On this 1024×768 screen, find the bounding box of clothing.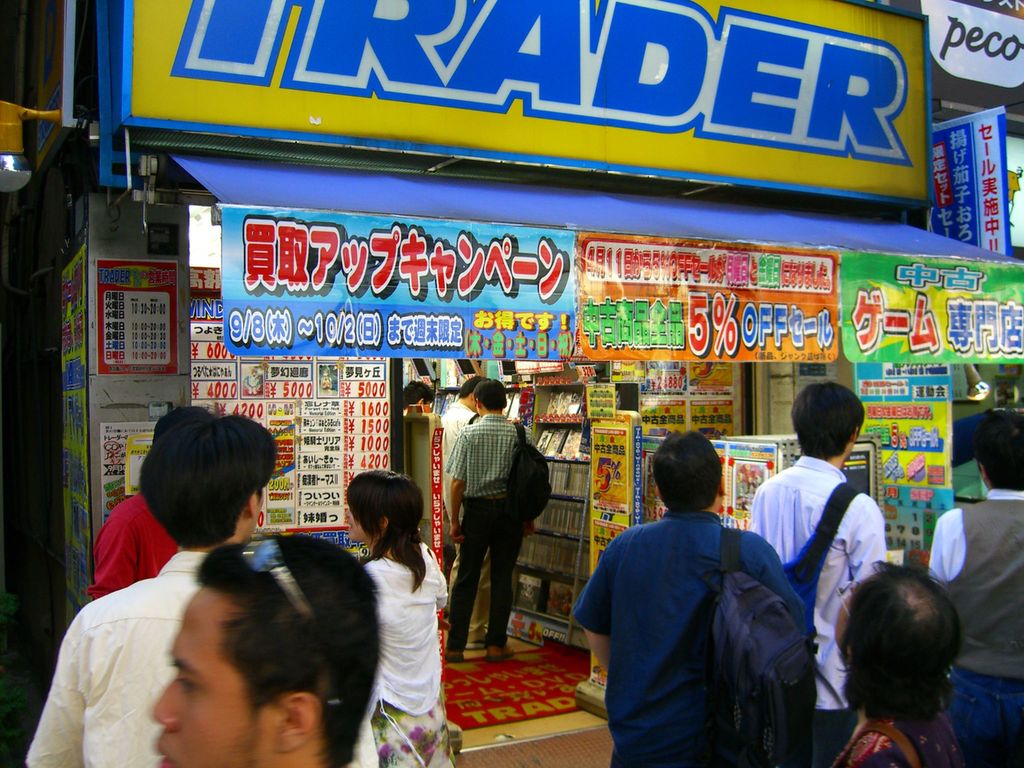
Bounding box: (444, 413, 537, 654).
